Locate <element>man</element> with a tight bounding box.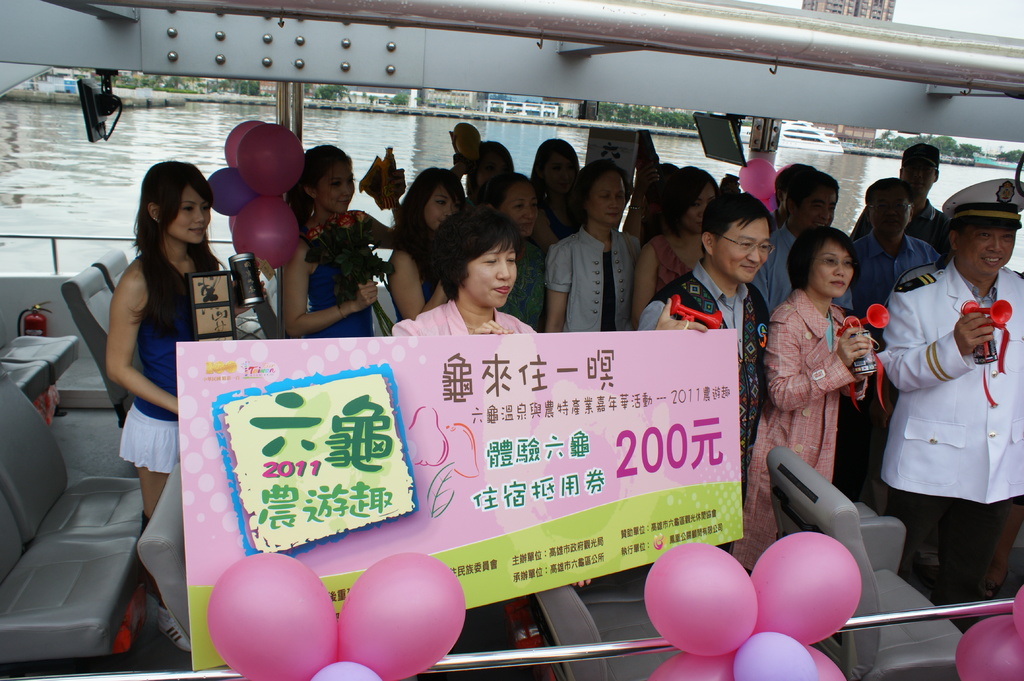
895/140/954/244.
